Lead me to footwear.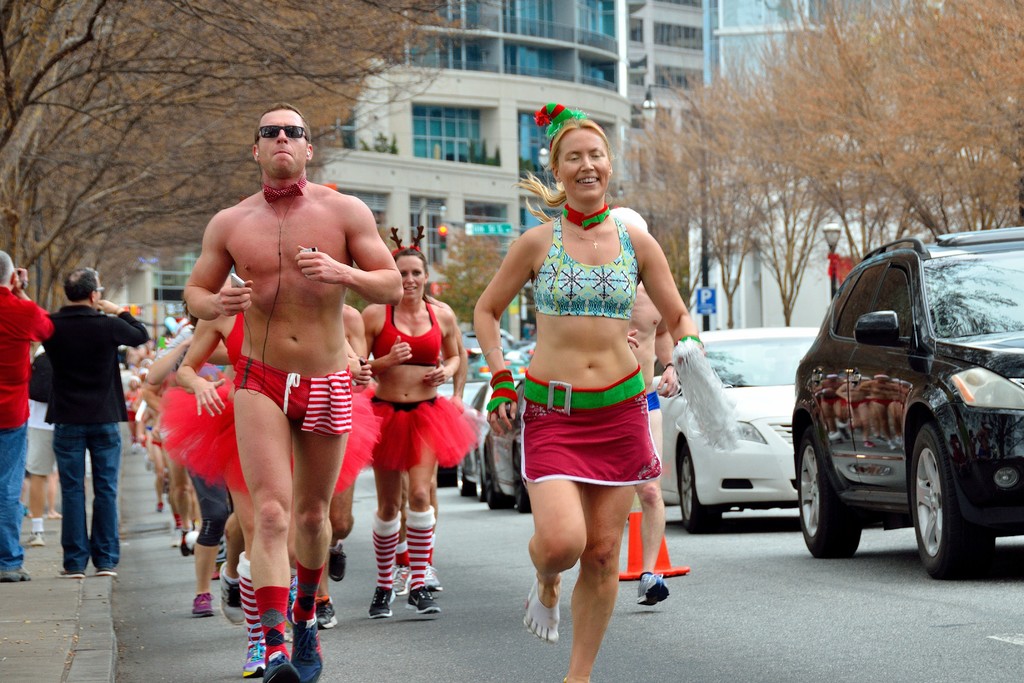
Lead to box(241, 638, 271, 675).
